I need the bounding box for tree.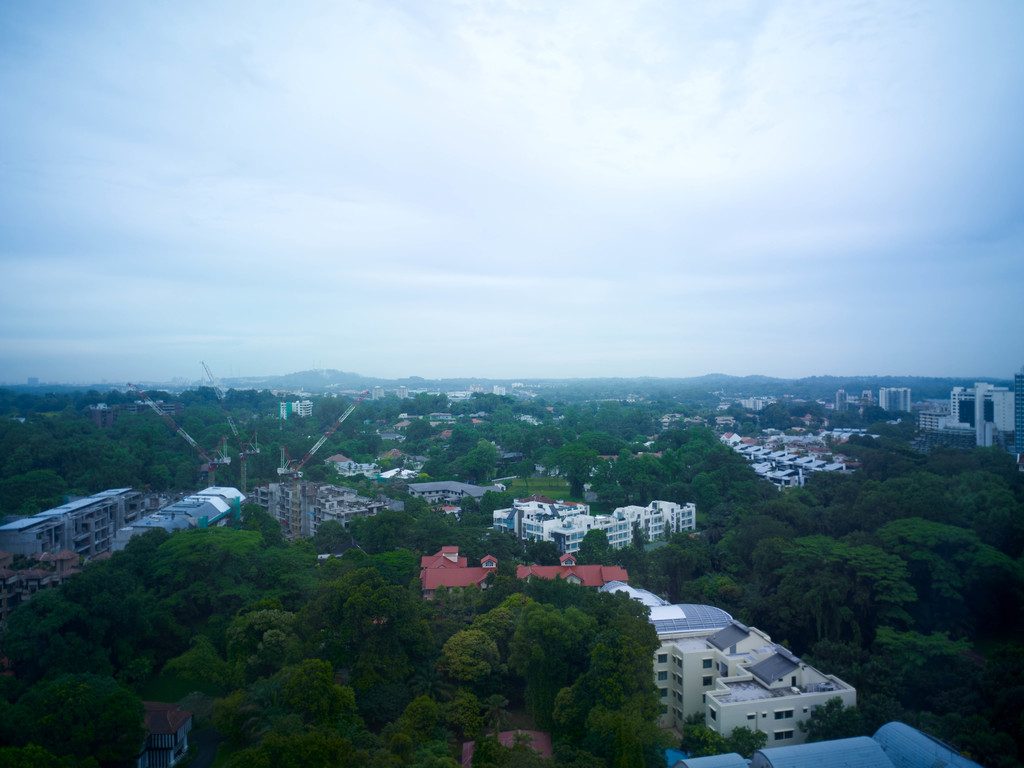
Here it is: rect(742, 421, 758, 438).
